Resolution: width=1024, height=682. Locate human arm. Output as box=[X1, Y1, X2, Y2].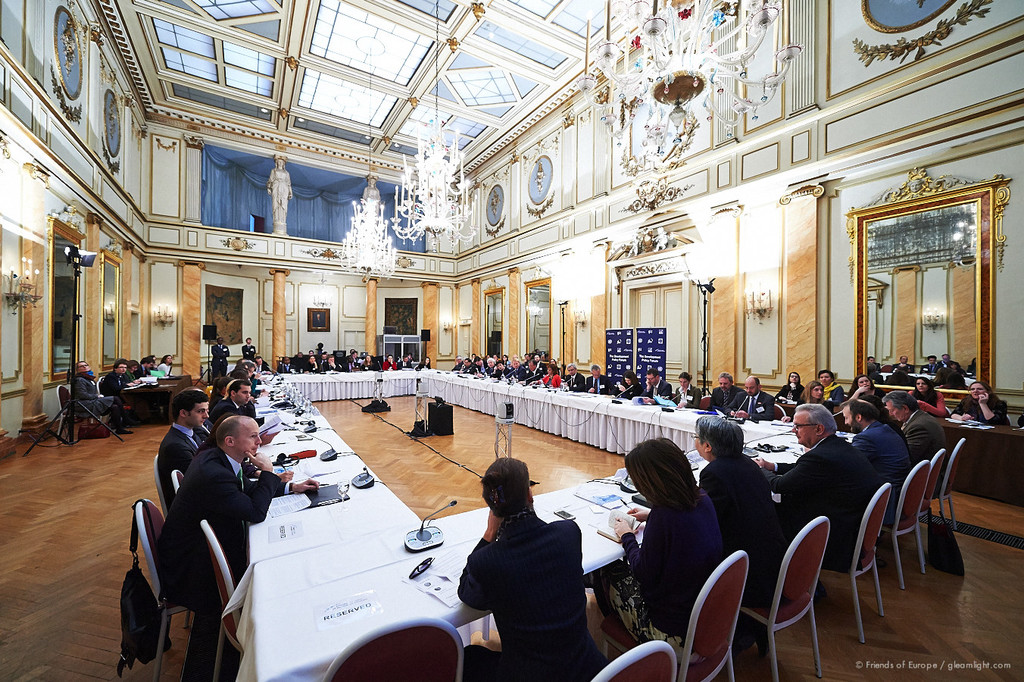
box=[105, 375, 130, 393].
